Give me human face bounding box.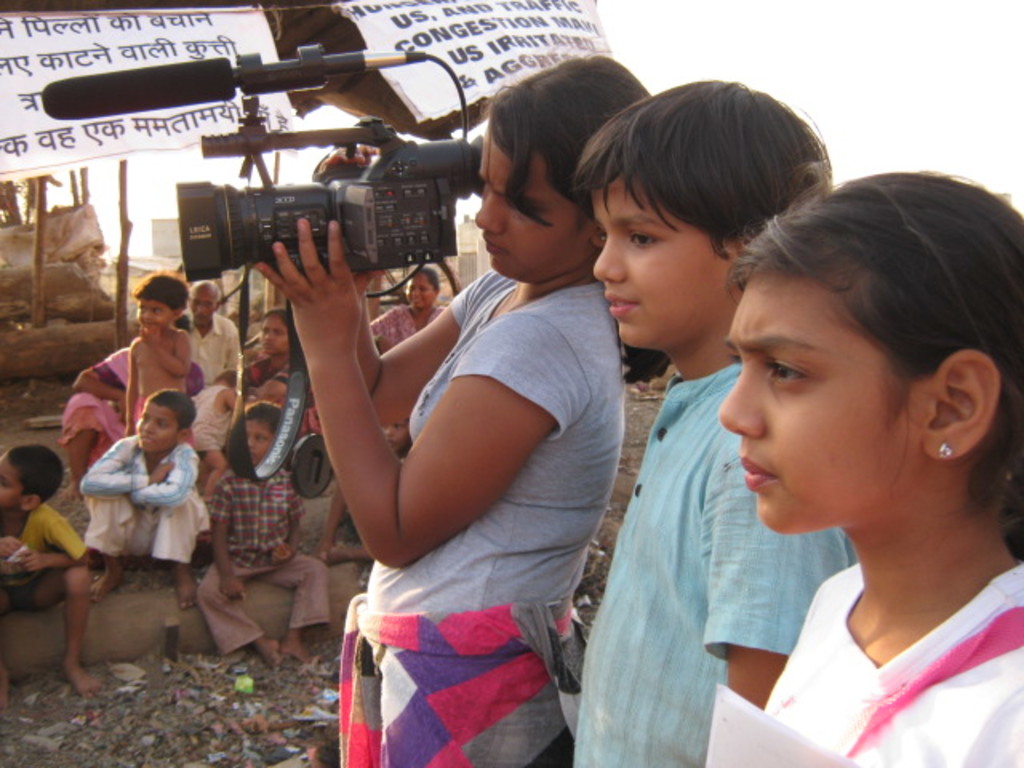
detection(590, 187, 730, 344).
